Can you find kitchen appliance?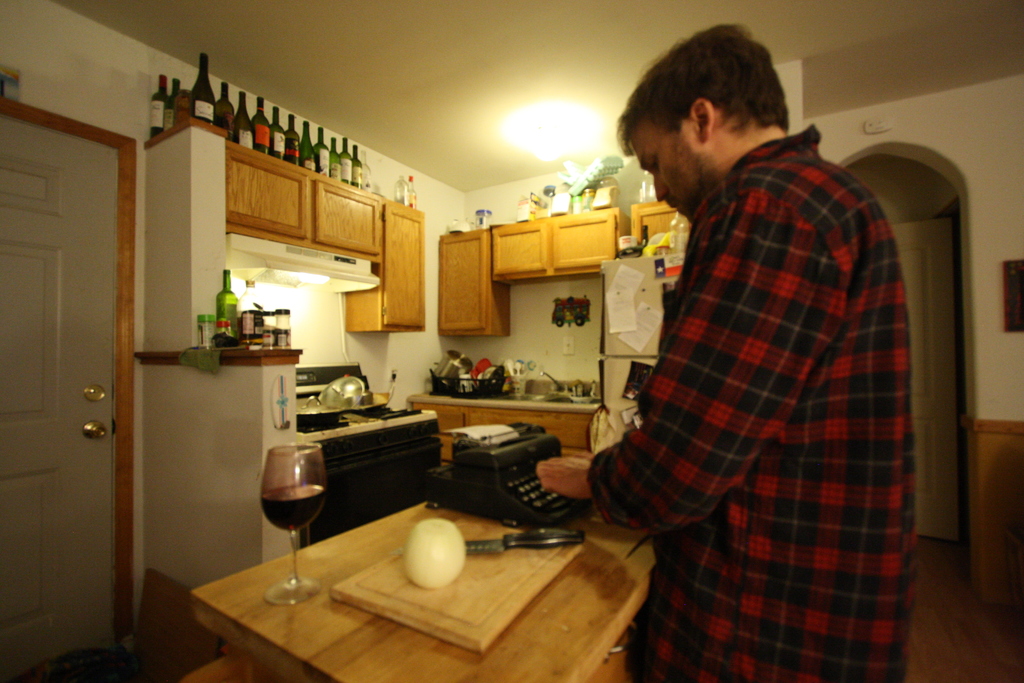
Yes, bounding box: select_region(428, 352, 511, 394).
